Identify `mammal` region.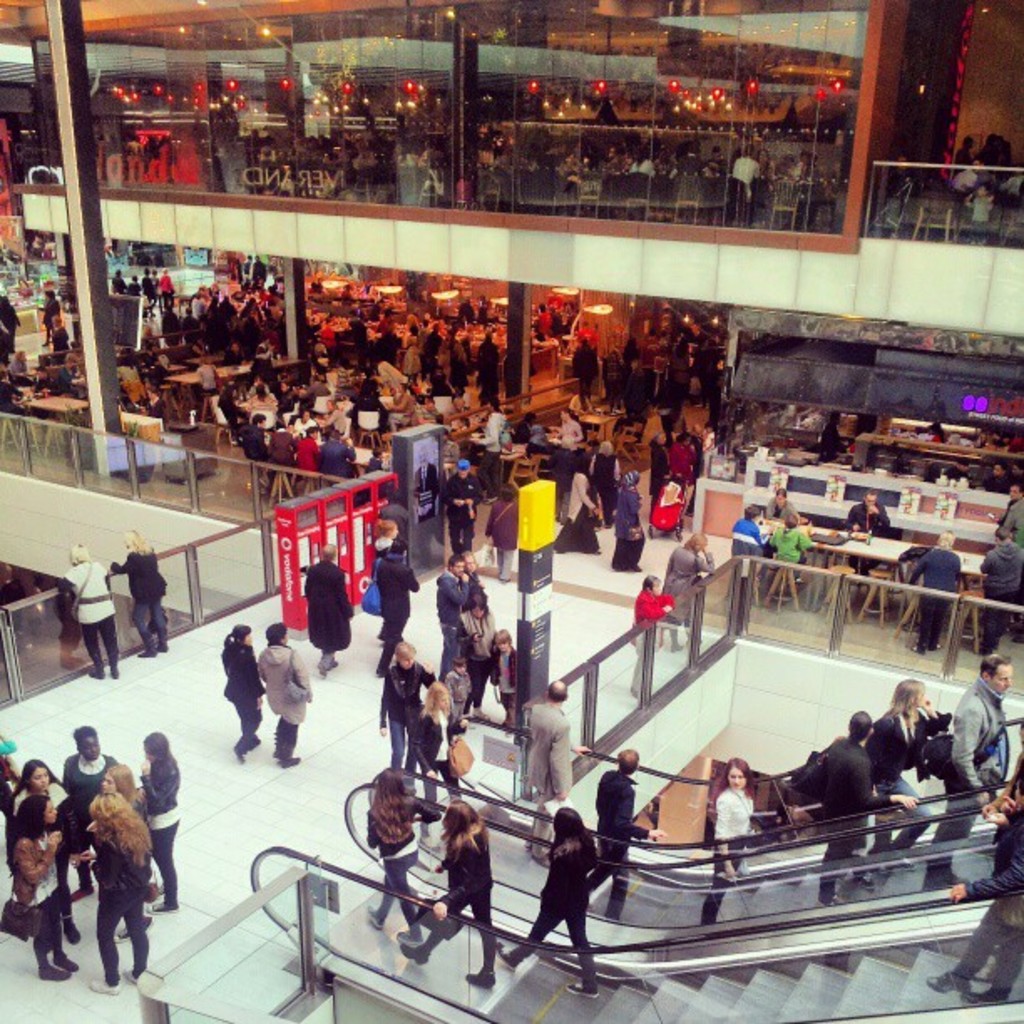
Region: 581/743/664/922.
